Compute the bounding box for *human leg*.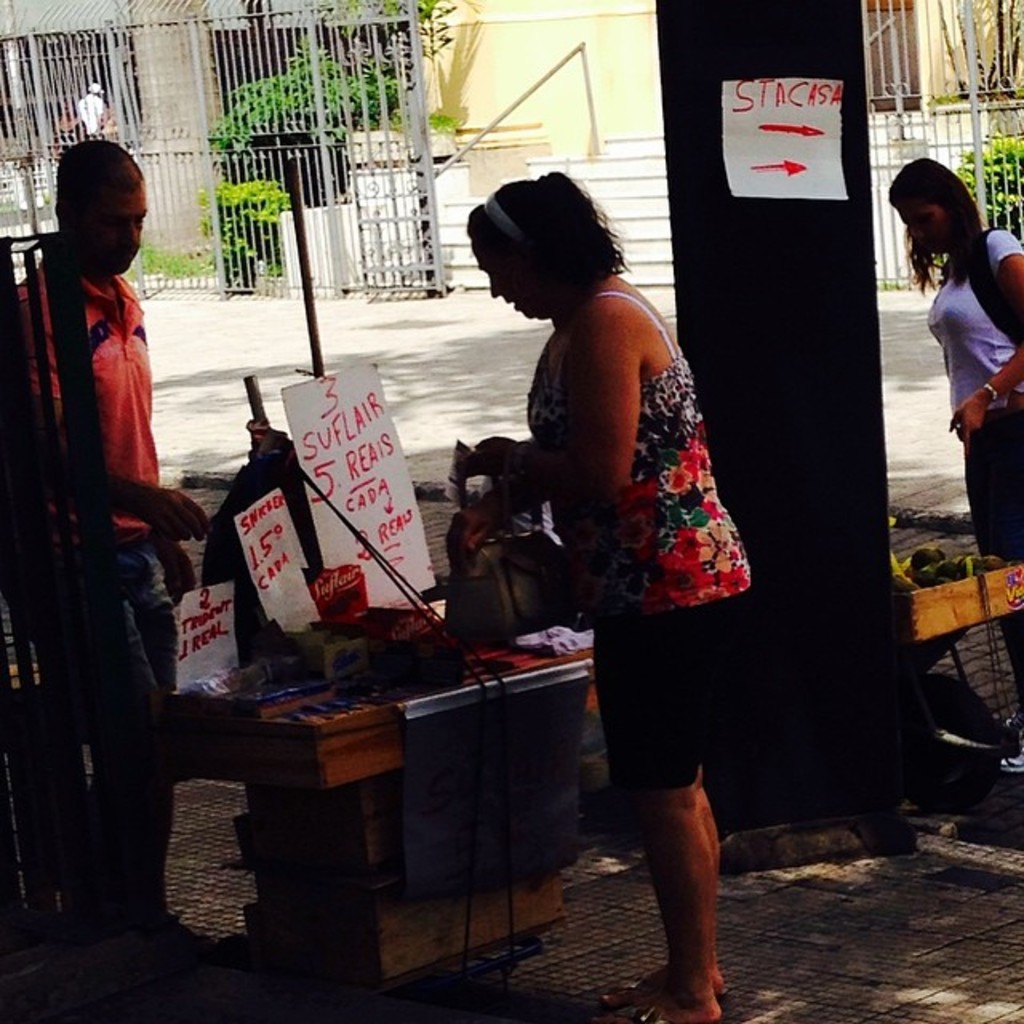
BBox(8, 590, 163, 802).
